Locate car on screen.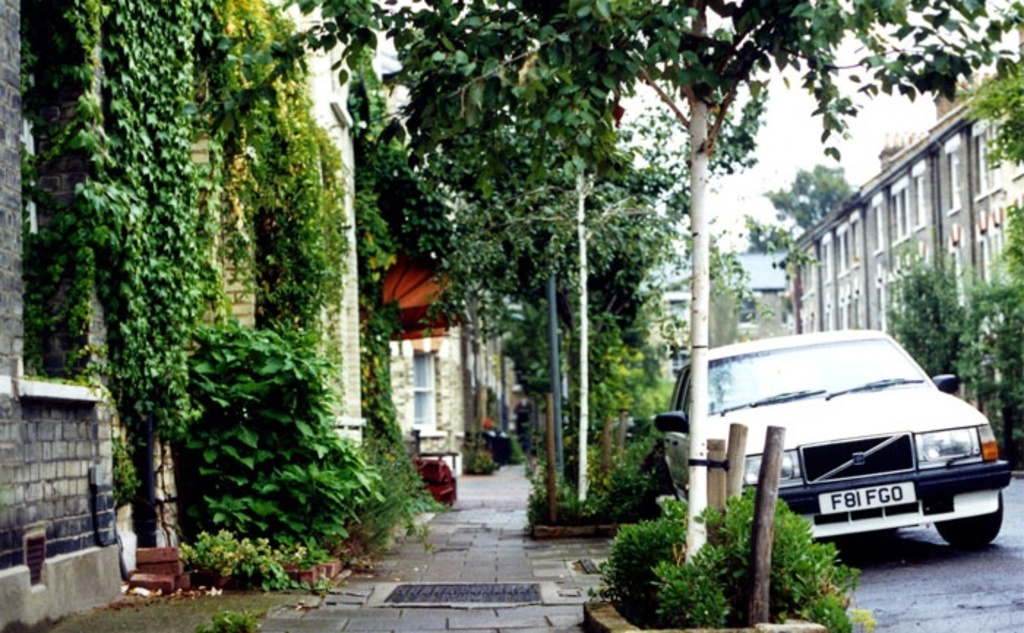
On screen at (left=657, top=327, right=1012, bottom=547).
